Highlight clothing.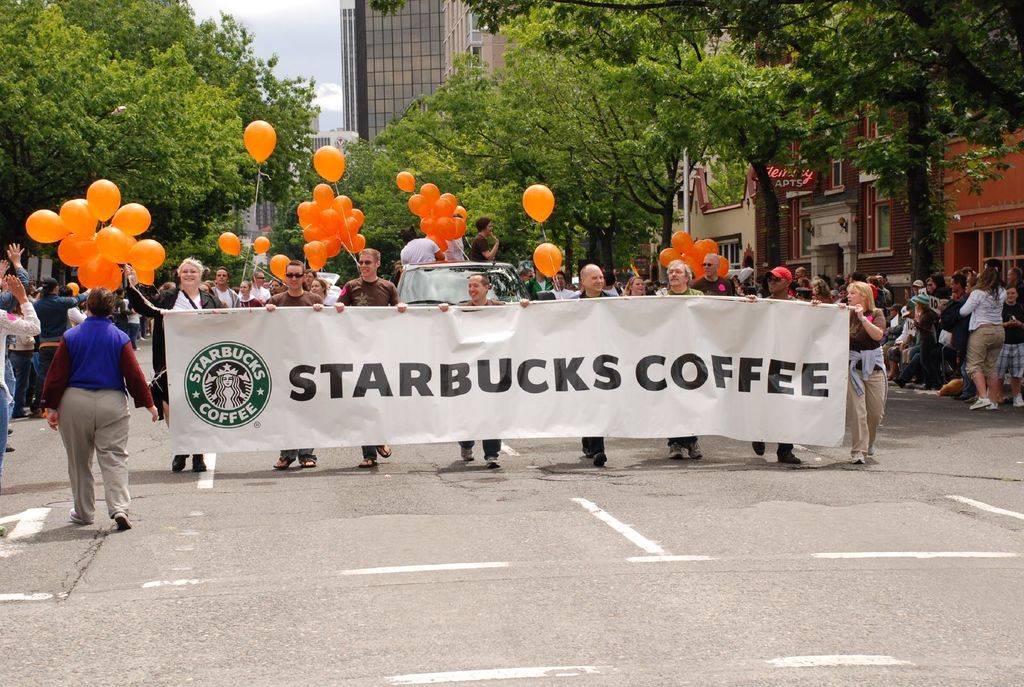
Highlighted region: (209,287,237,308).
